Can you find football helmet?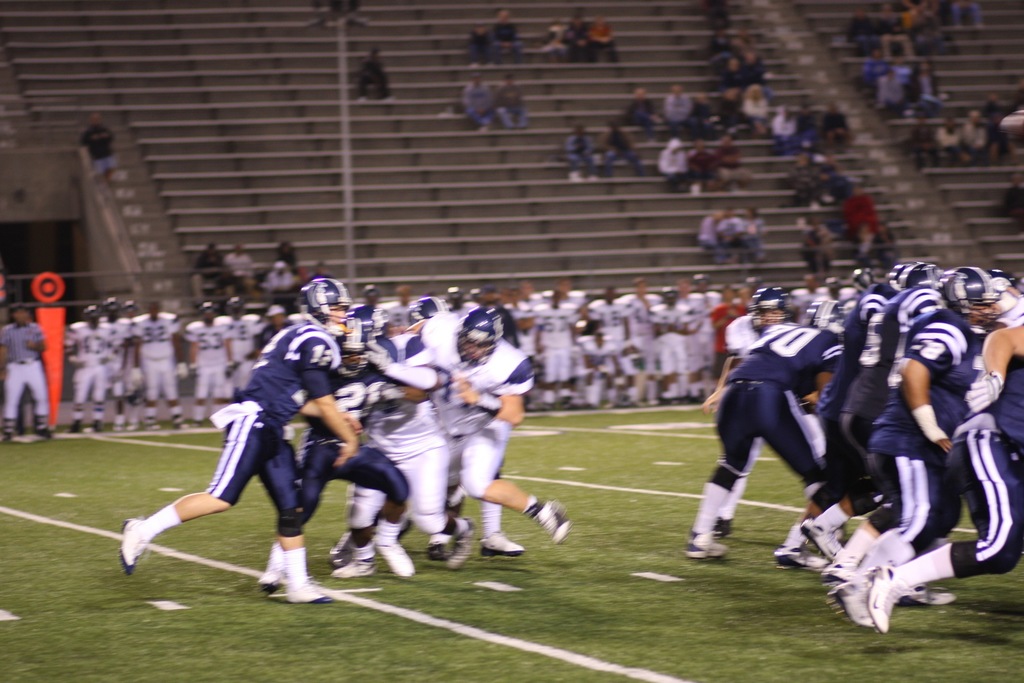
Yes, bounding box: (300, 274, 358, 338).
